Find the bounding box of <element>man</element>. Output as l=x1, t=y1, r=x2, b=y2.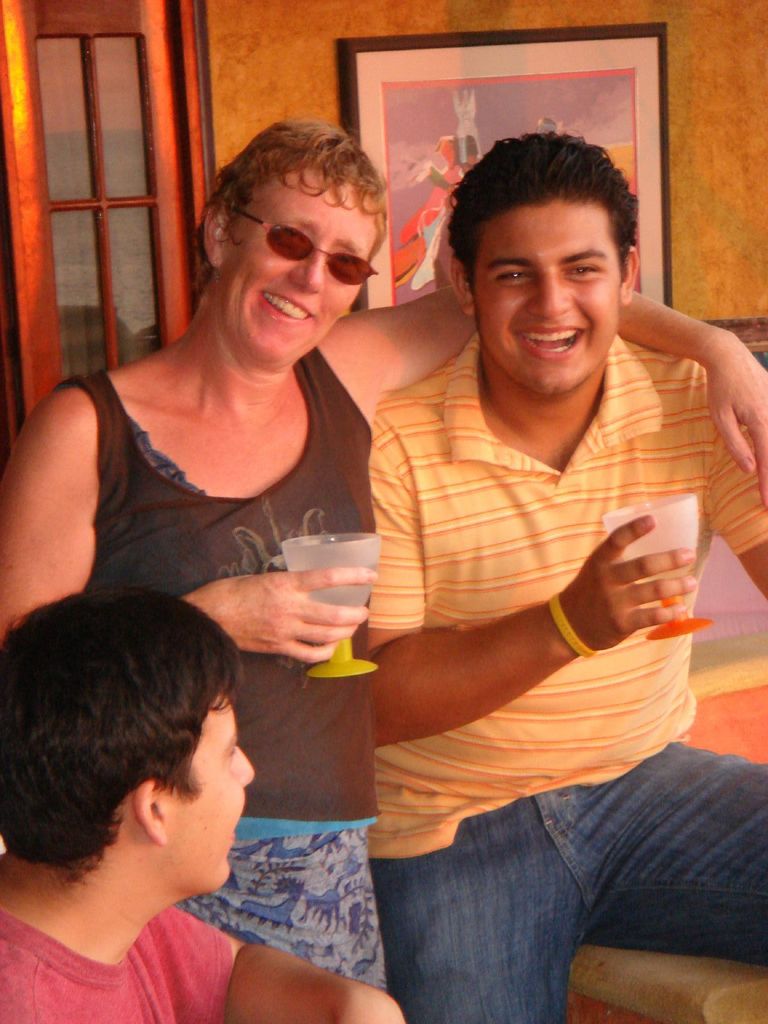
l=0, t=597, r=388, b=1023.
